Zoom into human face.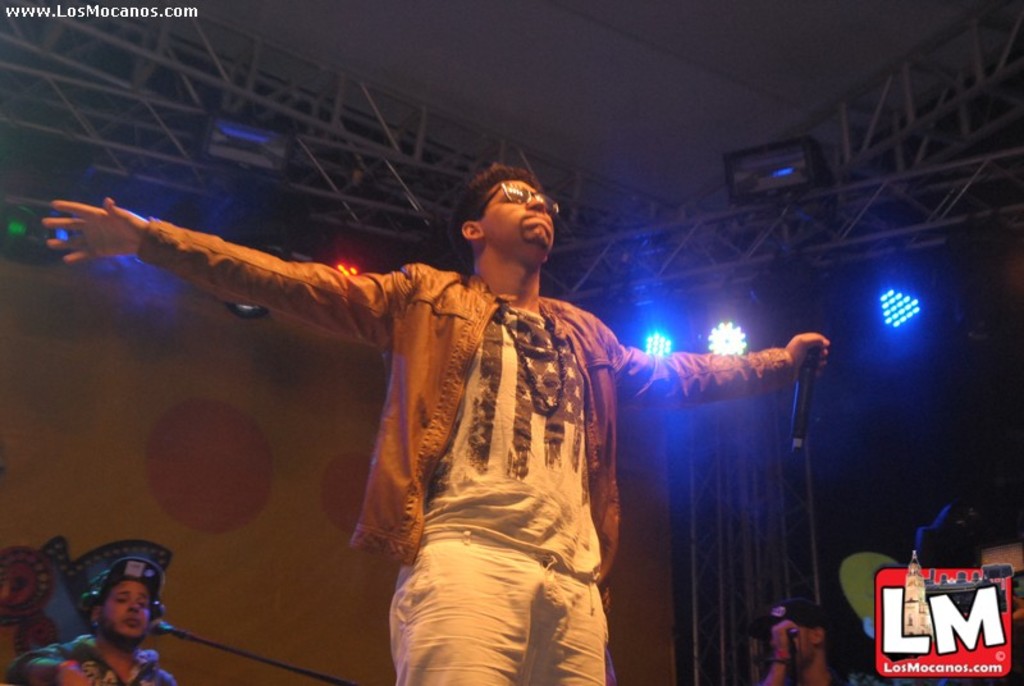
Zoom target: <bbox>101, 582, 147, 636</bbox>.
